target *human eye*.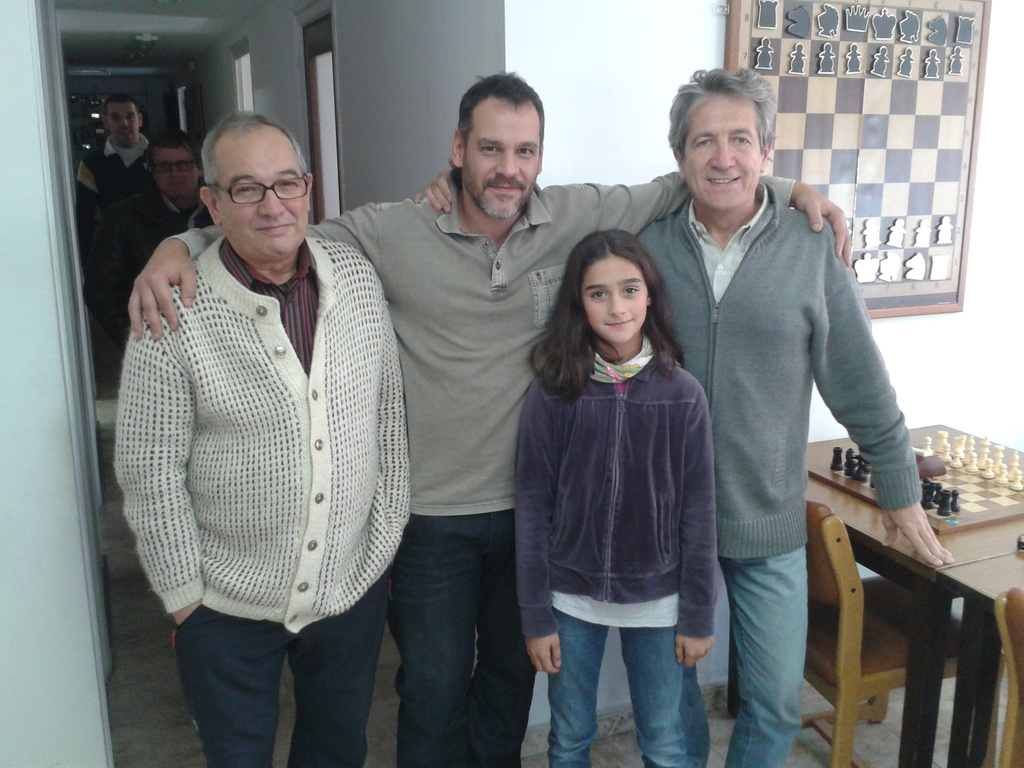
Target region: detection(593, 289, 607, 300).
